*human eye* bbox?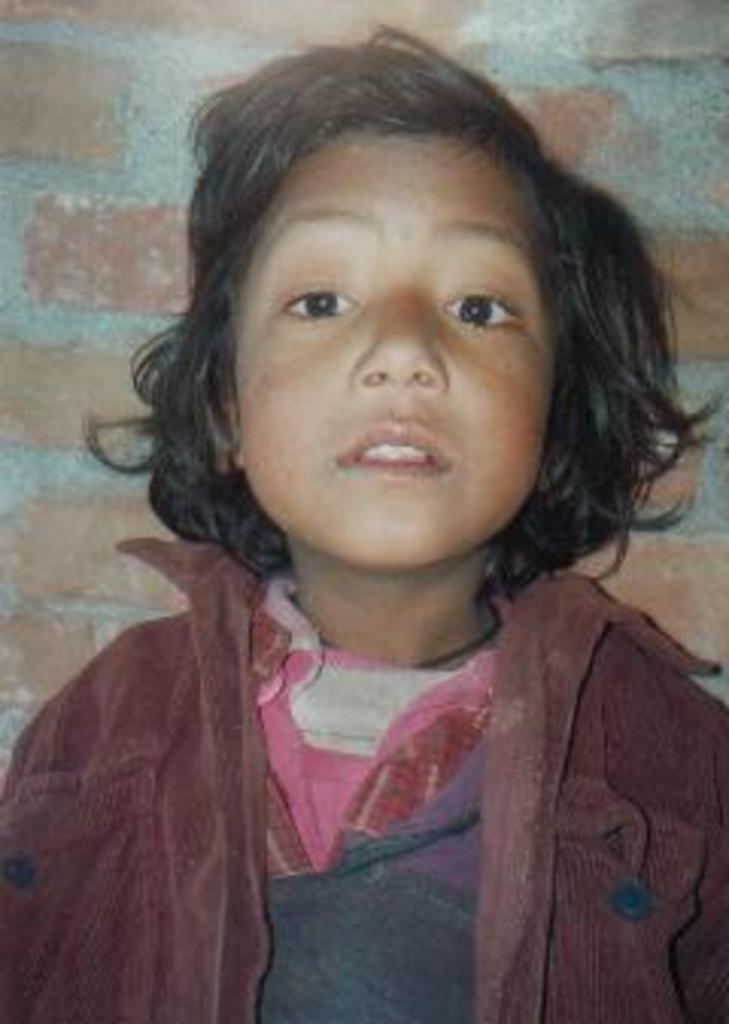
{"x1": 270, "y1": 277, "x2": 364, "y2": 337}
